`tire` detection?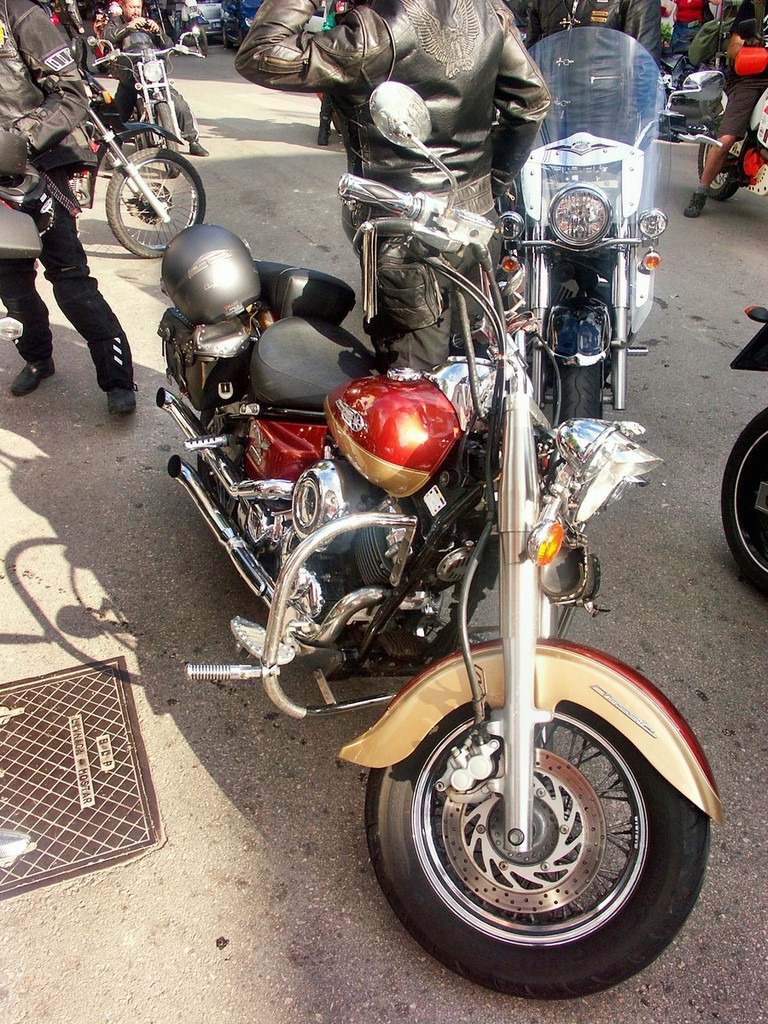
bbox=[191, 21, 208, 57]
